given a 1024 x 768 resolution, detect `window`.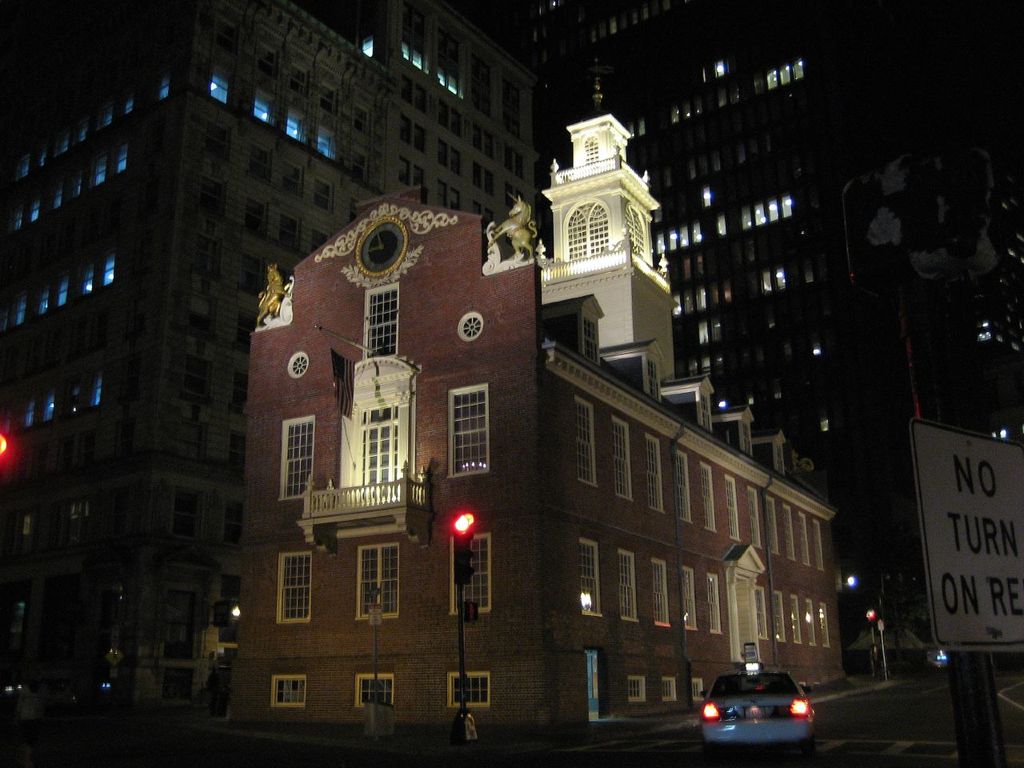
crop(347, 536, 414, 626).
